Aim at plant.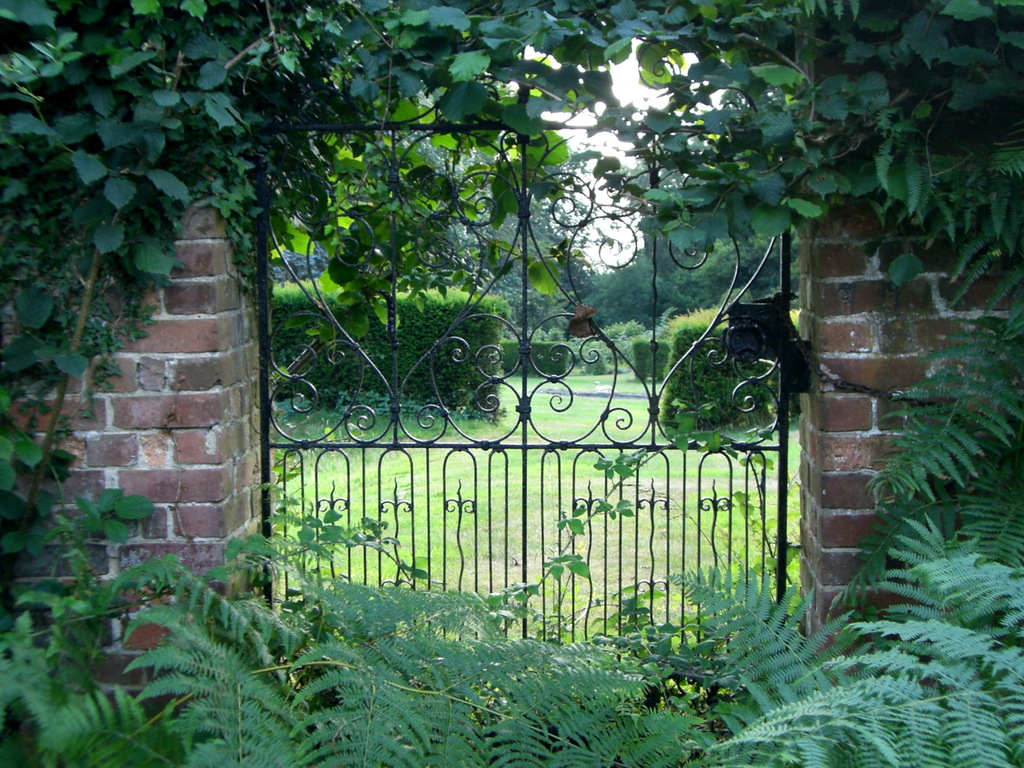
Aimed at <region>265, 276, 518, 441</region>.
